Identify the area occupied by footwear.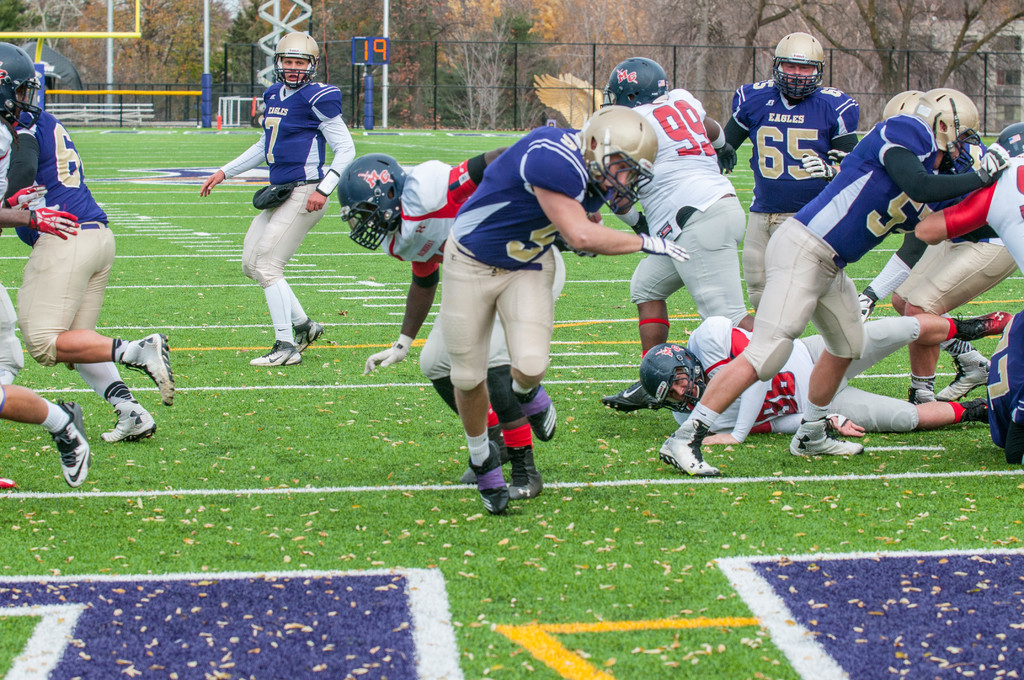
Area: select_region(660, 419, 726, 477).
